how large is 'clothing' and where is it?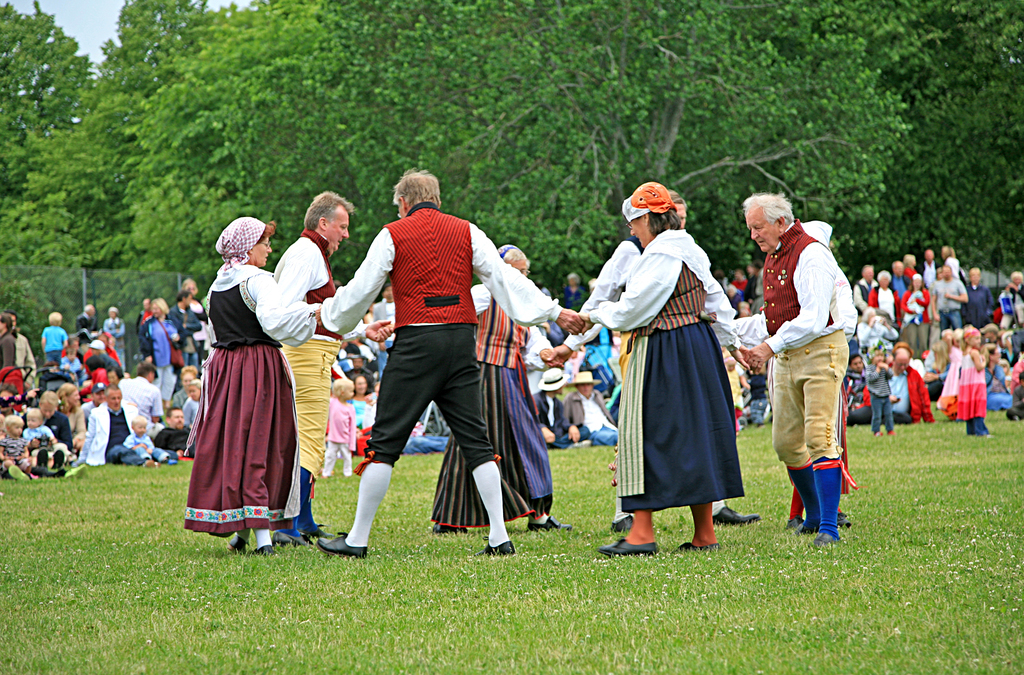
Bounding box: x1=588 y1=244 x2=726 y2=532.
